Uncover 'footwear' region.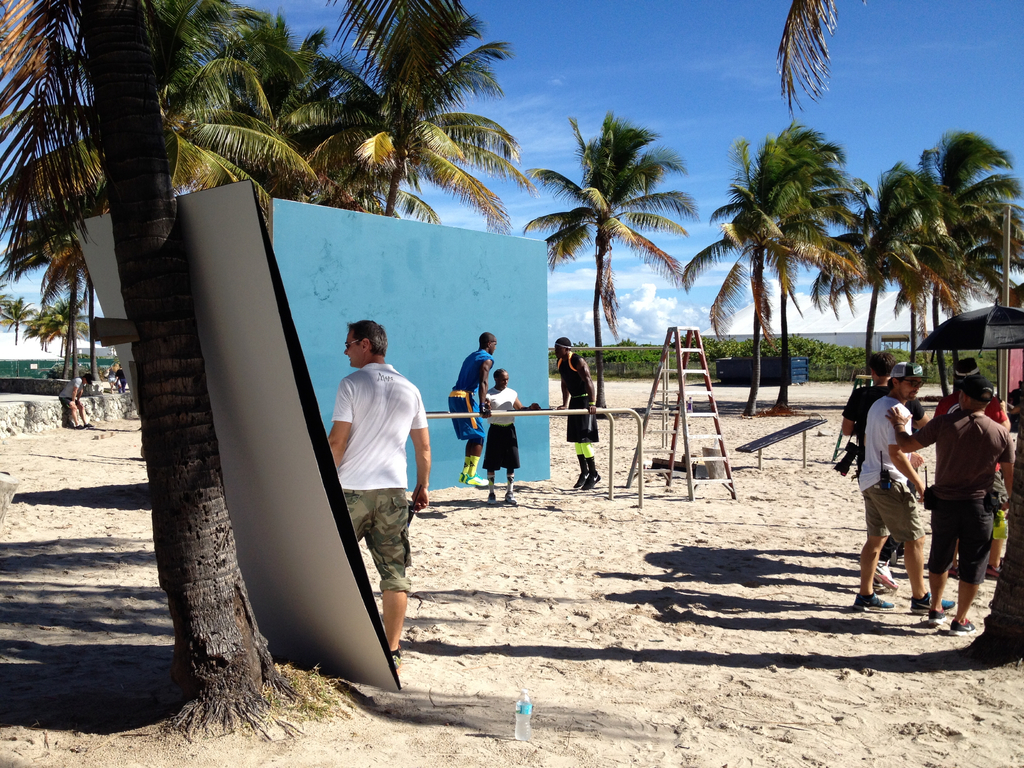
Uncovered: left=910, top=591, right=957, bottom=612.
